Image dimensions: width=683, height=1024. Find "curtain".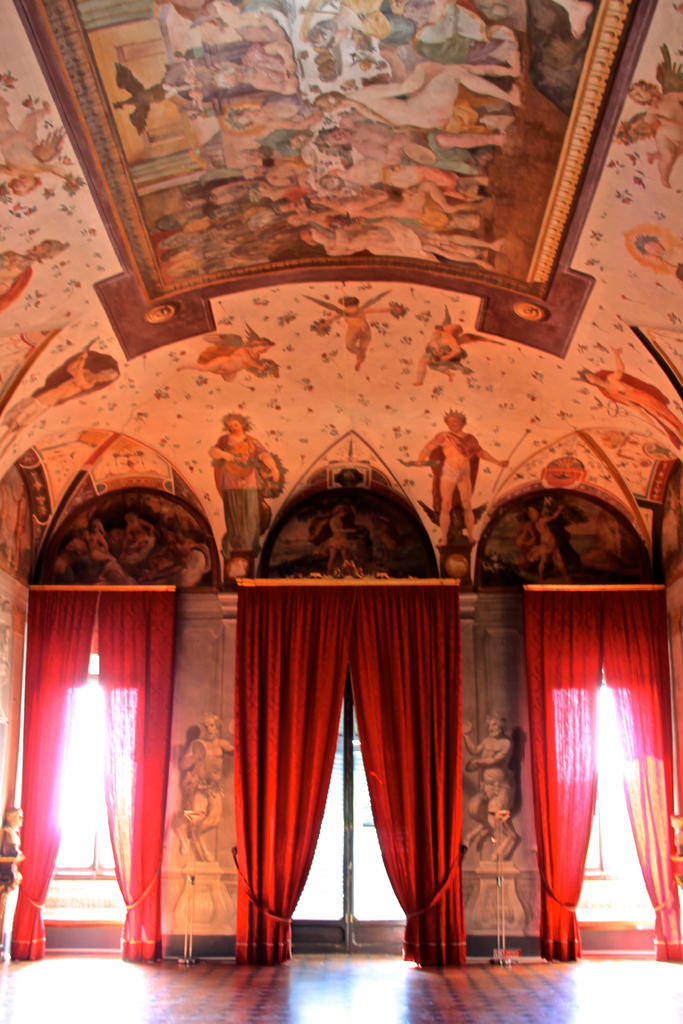
[10,591,97,961].
